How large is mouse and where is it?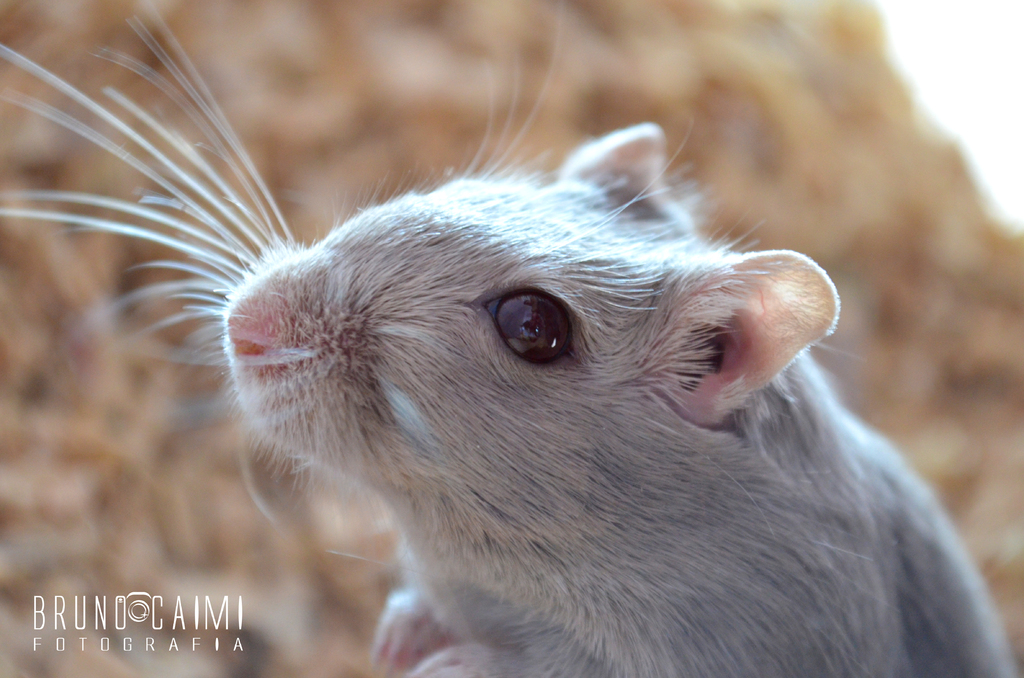
Bounding box: left=38, top=85, right=1023, bottom=645.
